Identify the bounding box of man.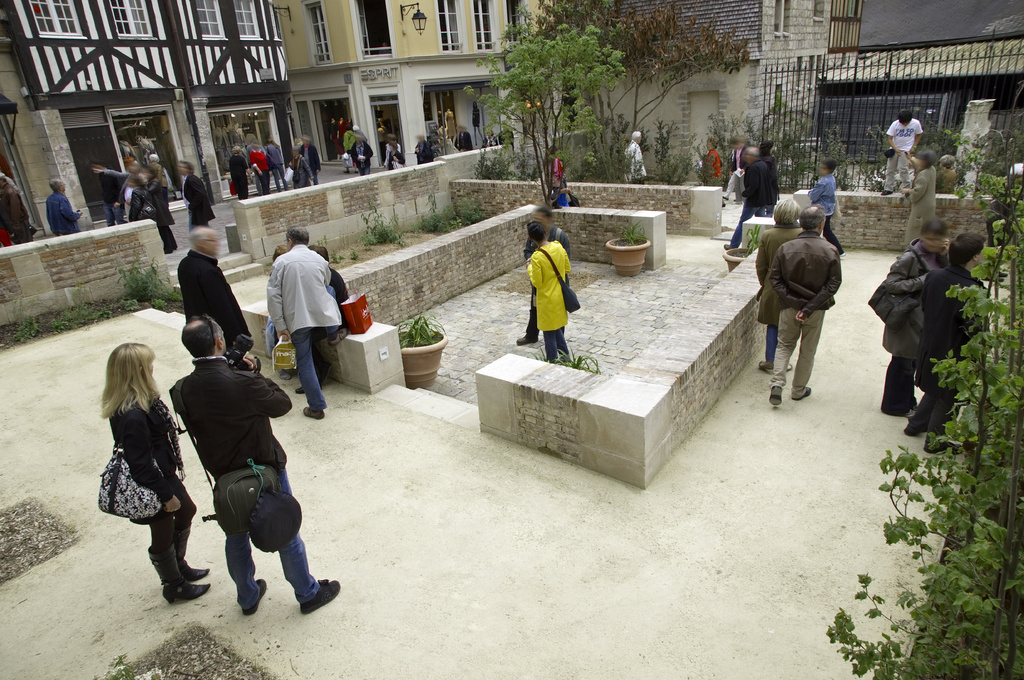
176:225:251:361.
